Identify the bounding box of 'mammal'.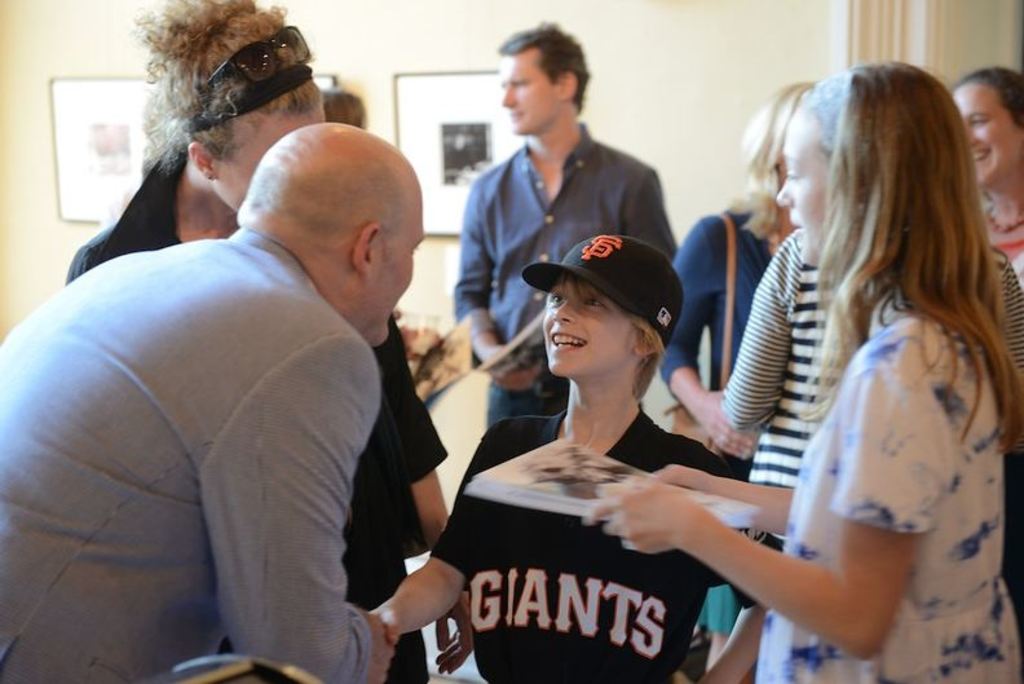
bbox(0, 115, 428, 683).
